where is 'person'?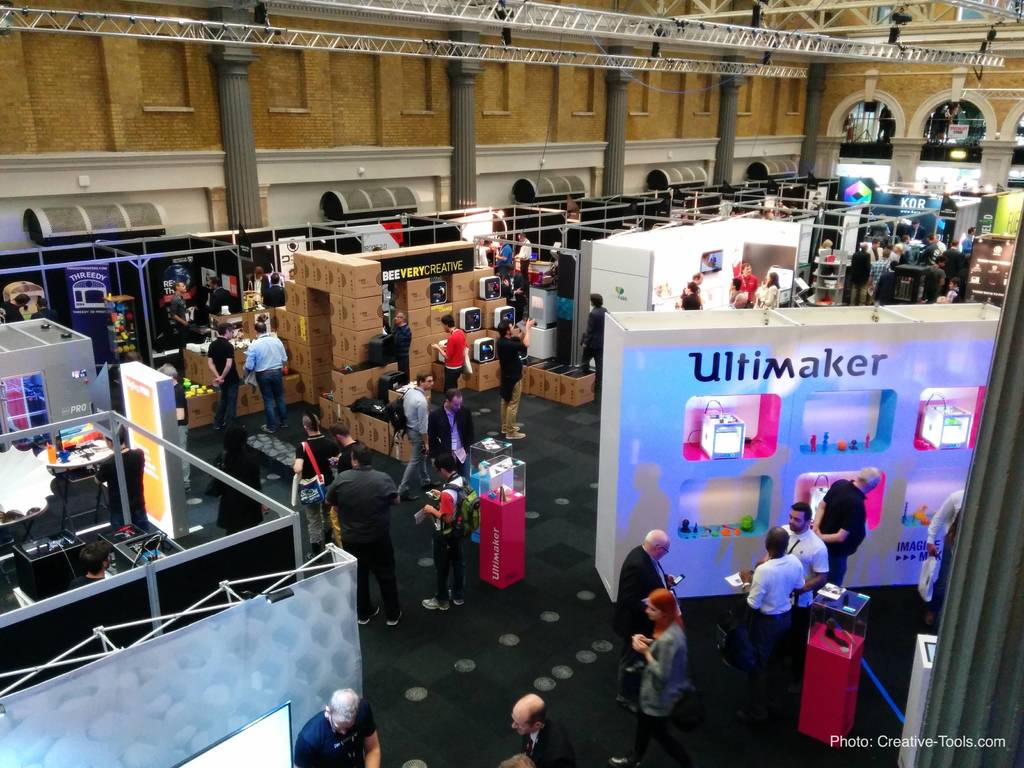
(left=297, top=689, right=384, bottom=767).
